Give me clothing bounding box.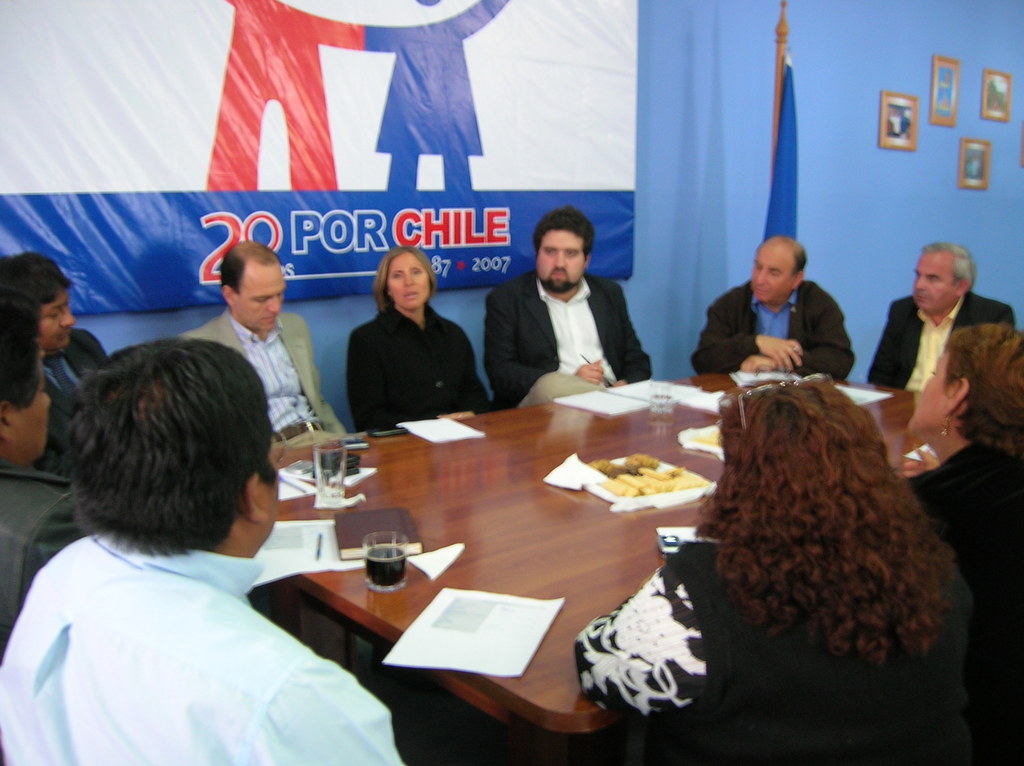
locate(893, 436, 1023, 765).
